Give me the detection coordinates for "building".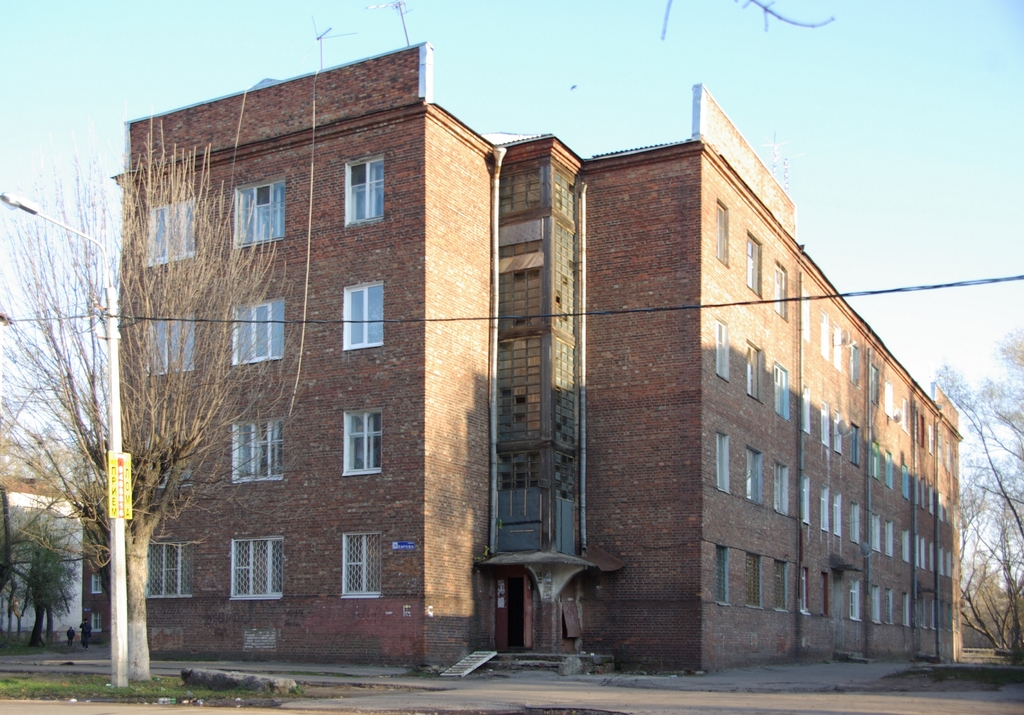
rect(0, 478, 95, 646).
